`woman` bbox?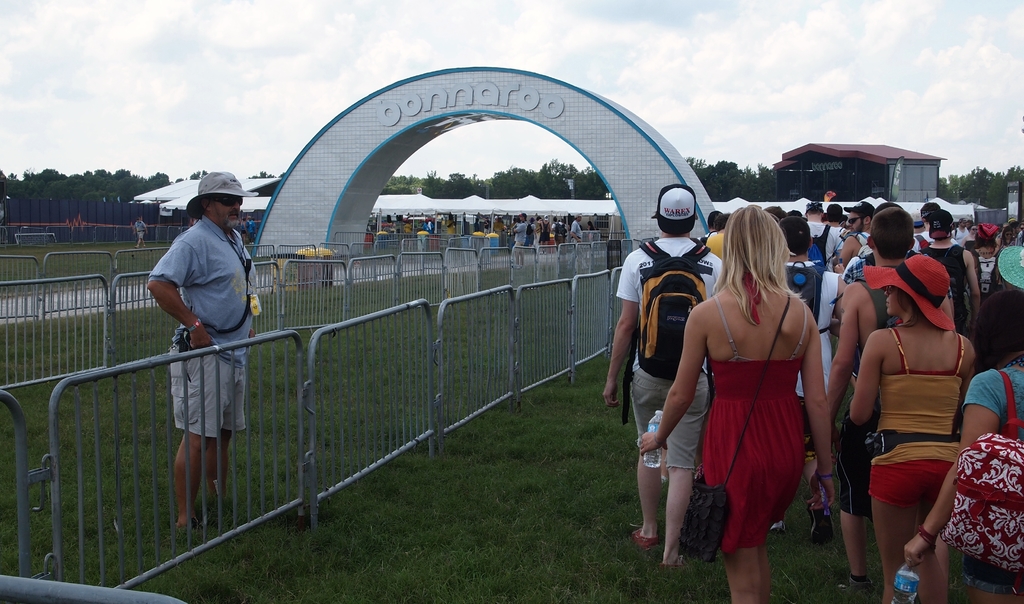
x1=992, y1=224, x2=1020, y2=266
